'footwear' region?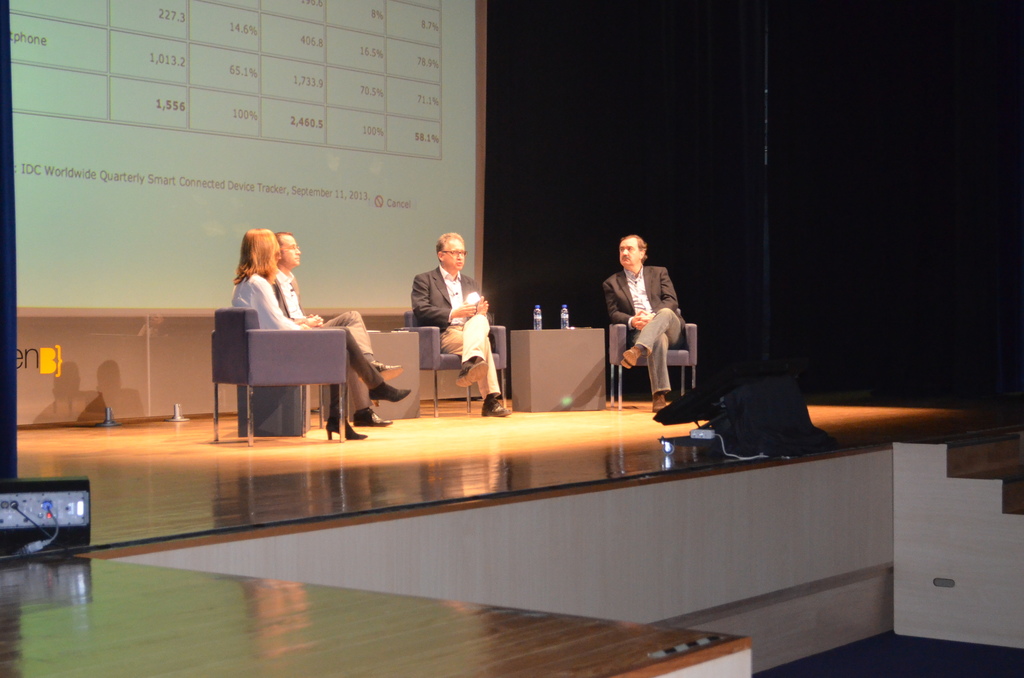
left=324, top=412, right=367, bottom=442
